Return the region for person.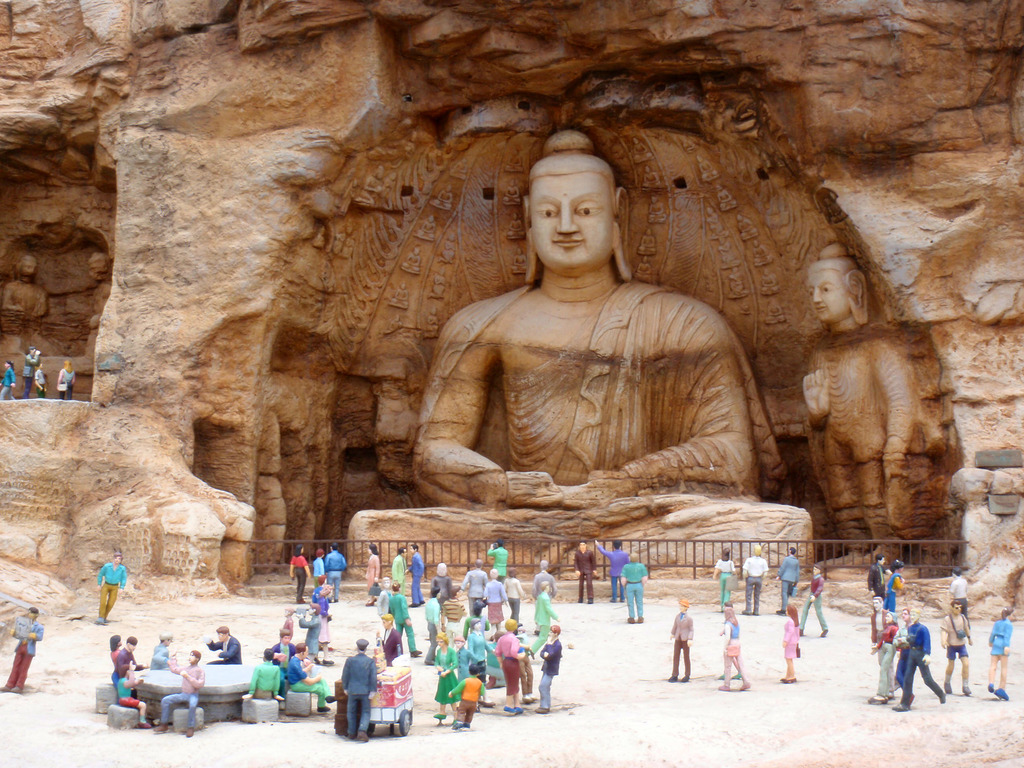
568,550,592,610.
